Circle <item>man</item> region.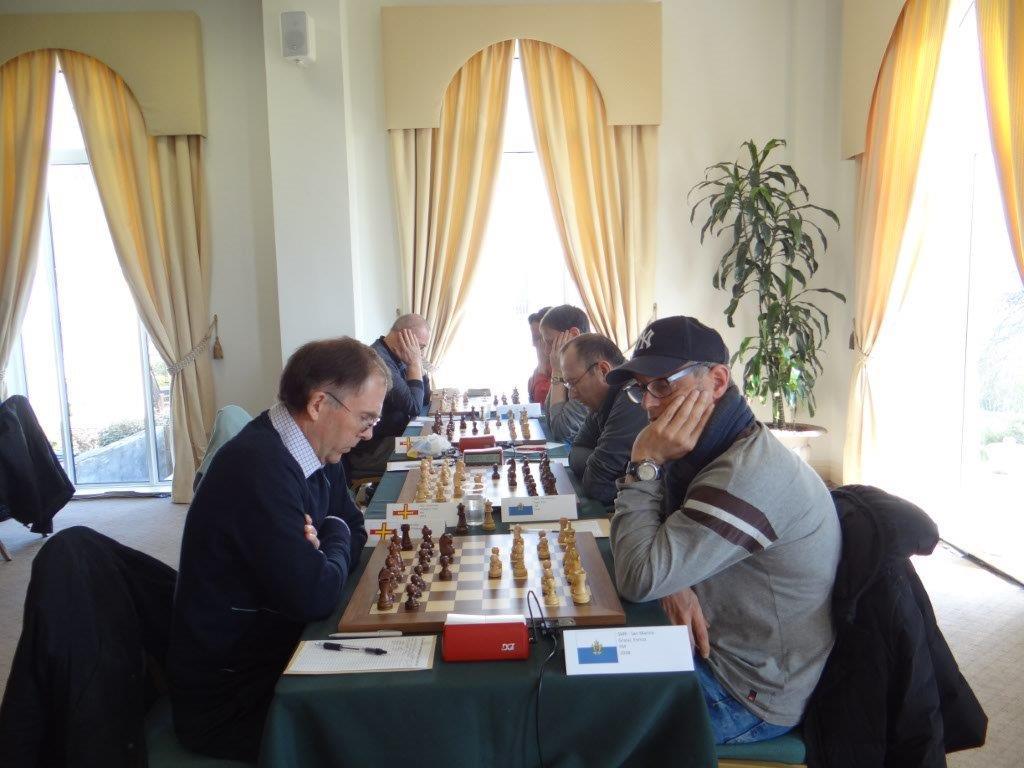
Region: Rect(559, 329, 657, 518).
